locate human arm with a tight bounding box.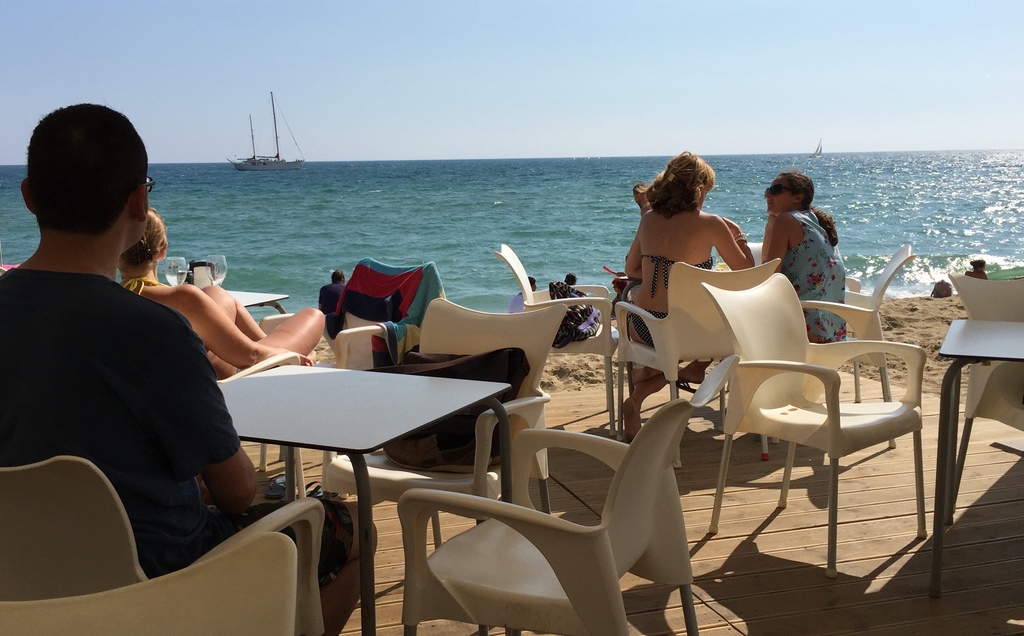
[left=173, top=315, right=263, bottom=524].
